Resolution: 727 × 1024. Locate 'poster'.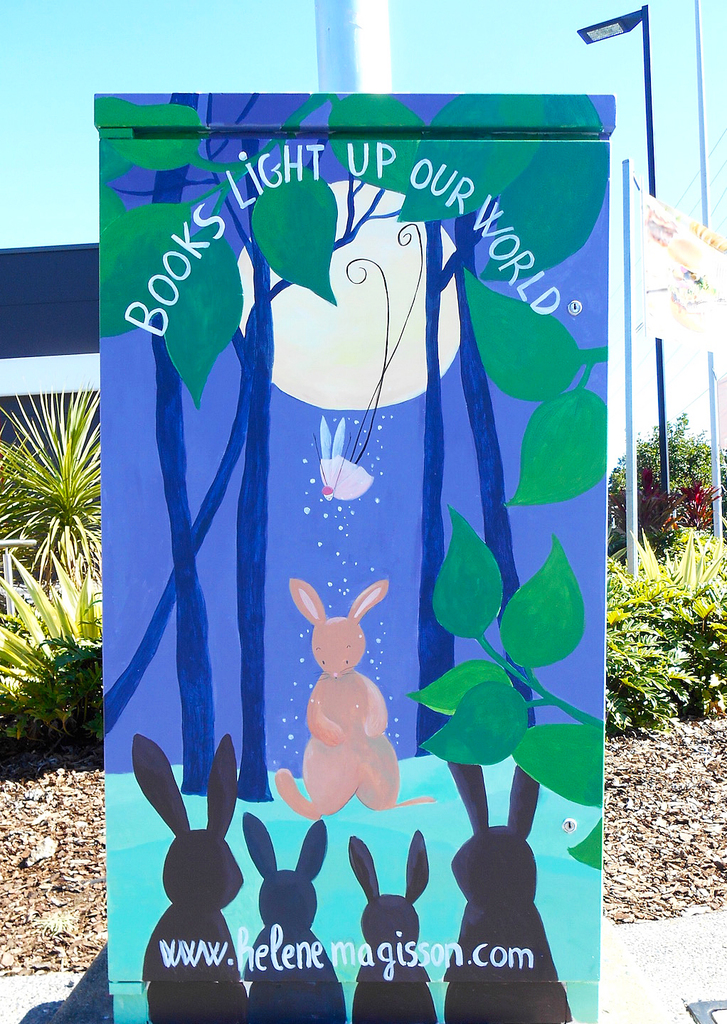
x1=96, y1=90, x2=617, y2=1023.
